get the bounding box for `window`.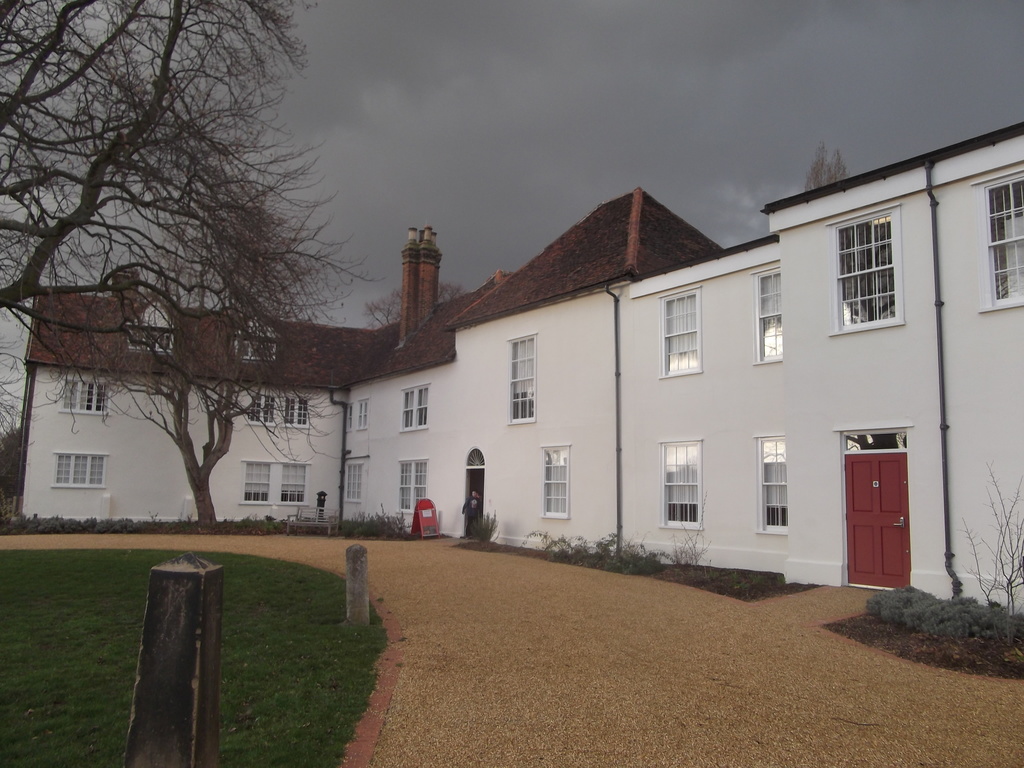
BBox(982, 170, 1023, 302).
